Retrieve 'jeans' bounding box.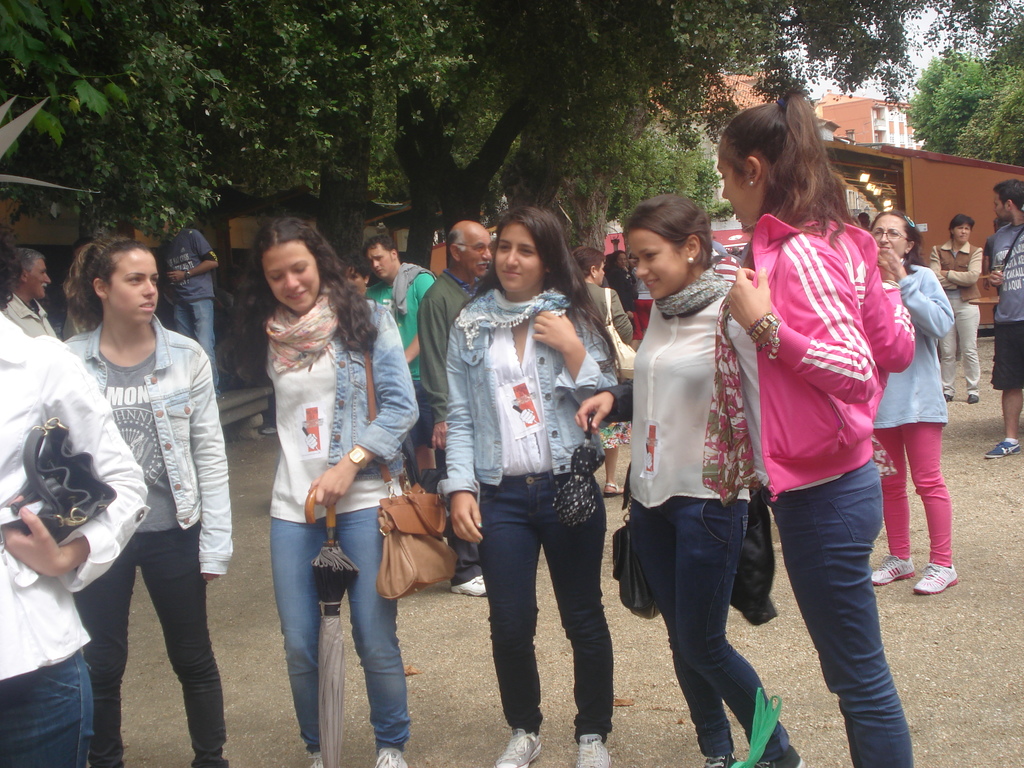
Bounding box: Rect(470, 472, 616, 742).
